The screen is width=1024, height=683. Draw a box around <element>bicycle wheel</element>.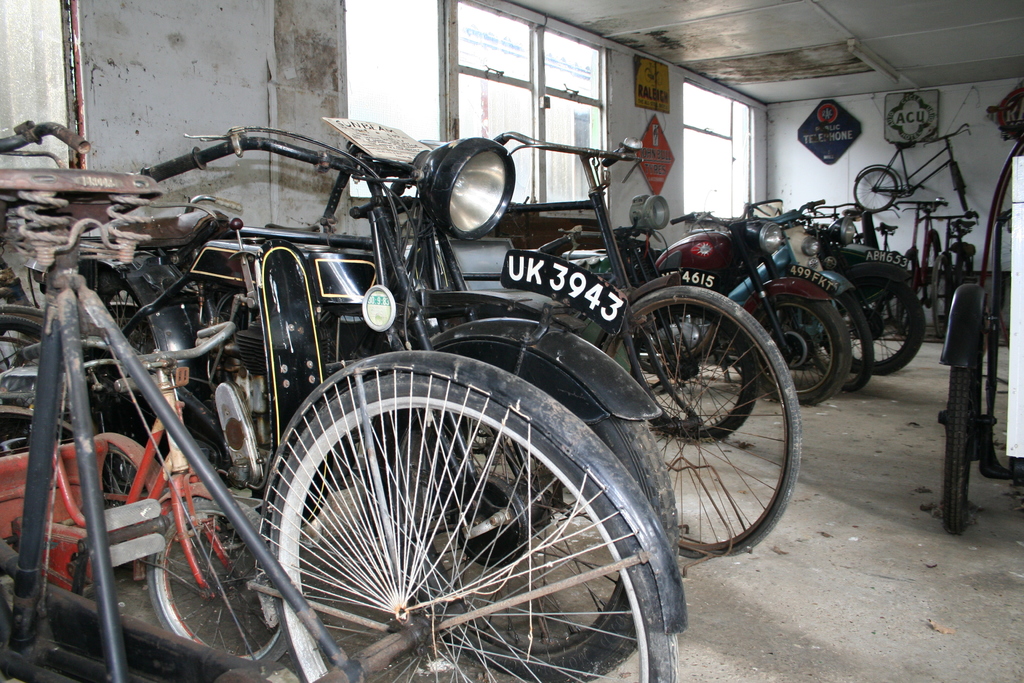
<box>144,493,291,667</box>.
